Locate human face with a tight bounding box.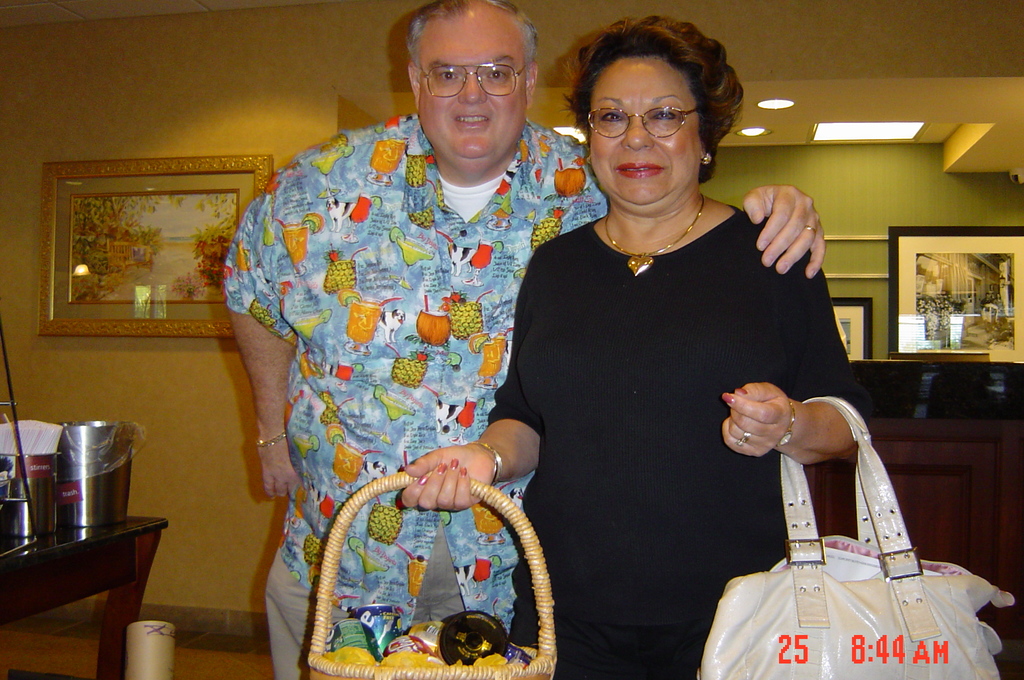
crop(418, 31, 527, 160).
